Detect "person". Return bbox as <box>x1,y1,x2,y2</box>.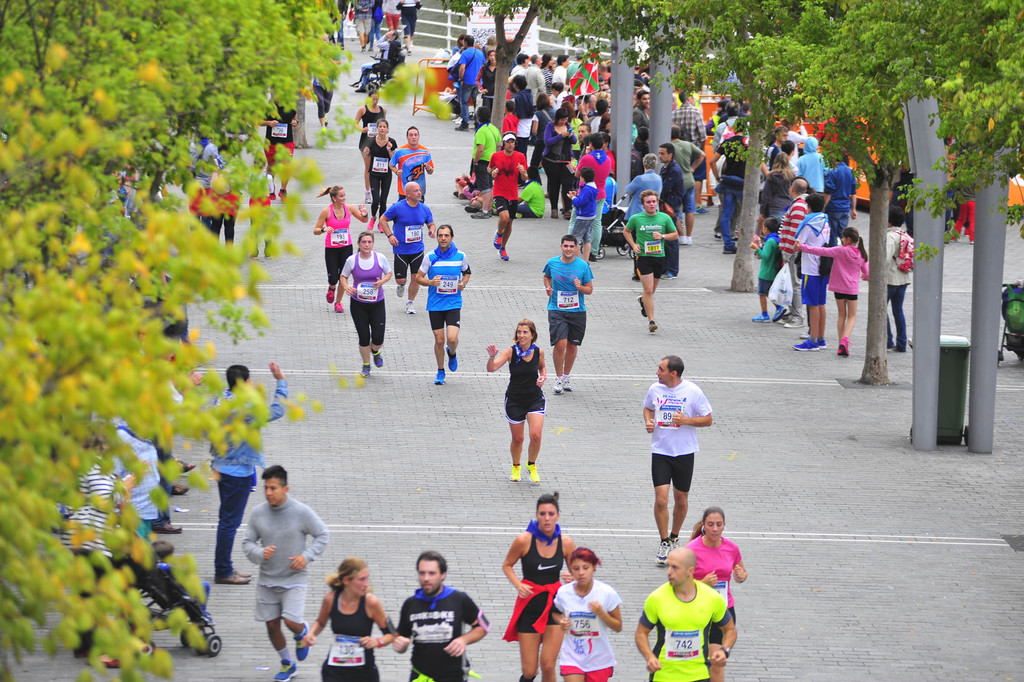
<box>632,545,733,681</box>.
